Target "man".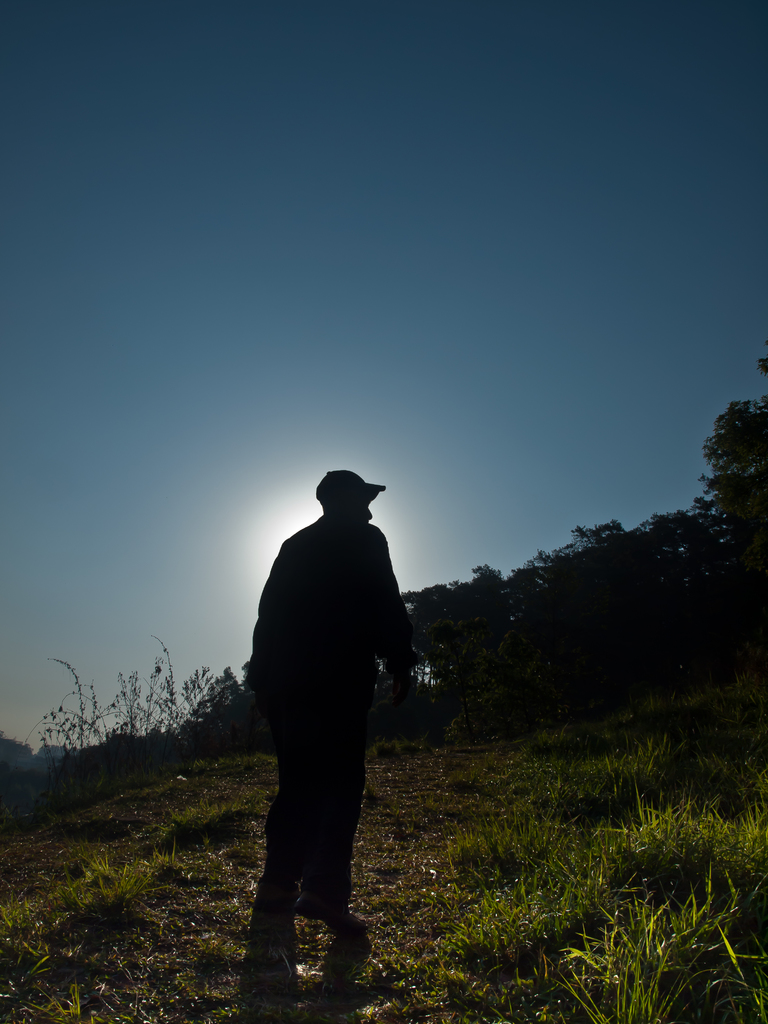
Target region: rect(220, 498, 431, 956).
